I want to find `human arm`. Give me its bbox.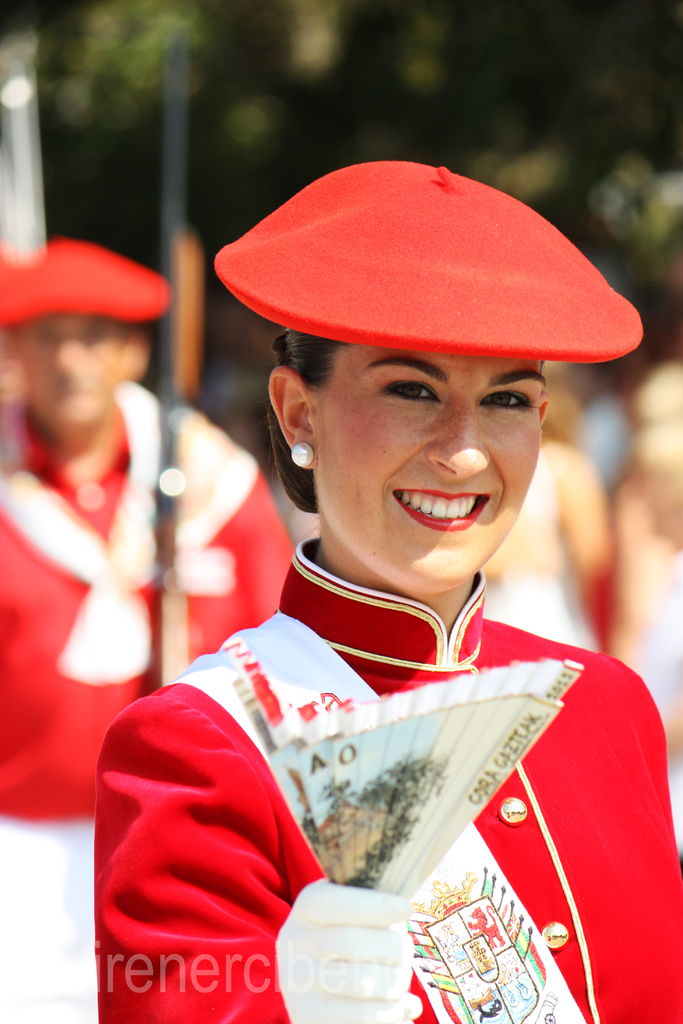
select_region(109, 634, 385, 1007).
